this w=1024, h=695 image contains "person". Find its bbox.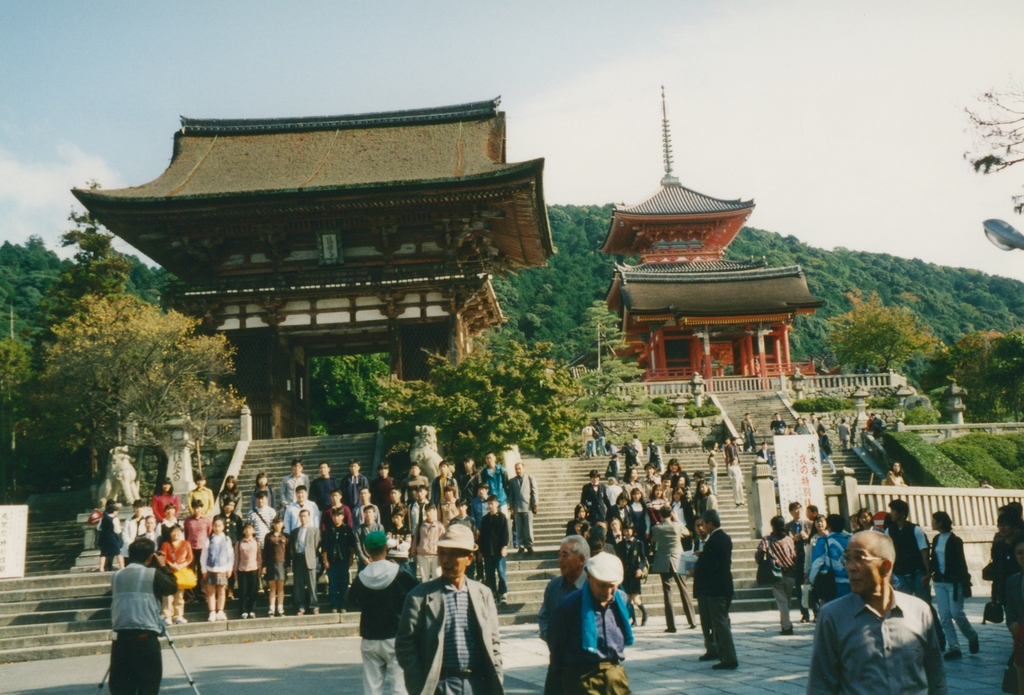
863, 408, 881, 437.
